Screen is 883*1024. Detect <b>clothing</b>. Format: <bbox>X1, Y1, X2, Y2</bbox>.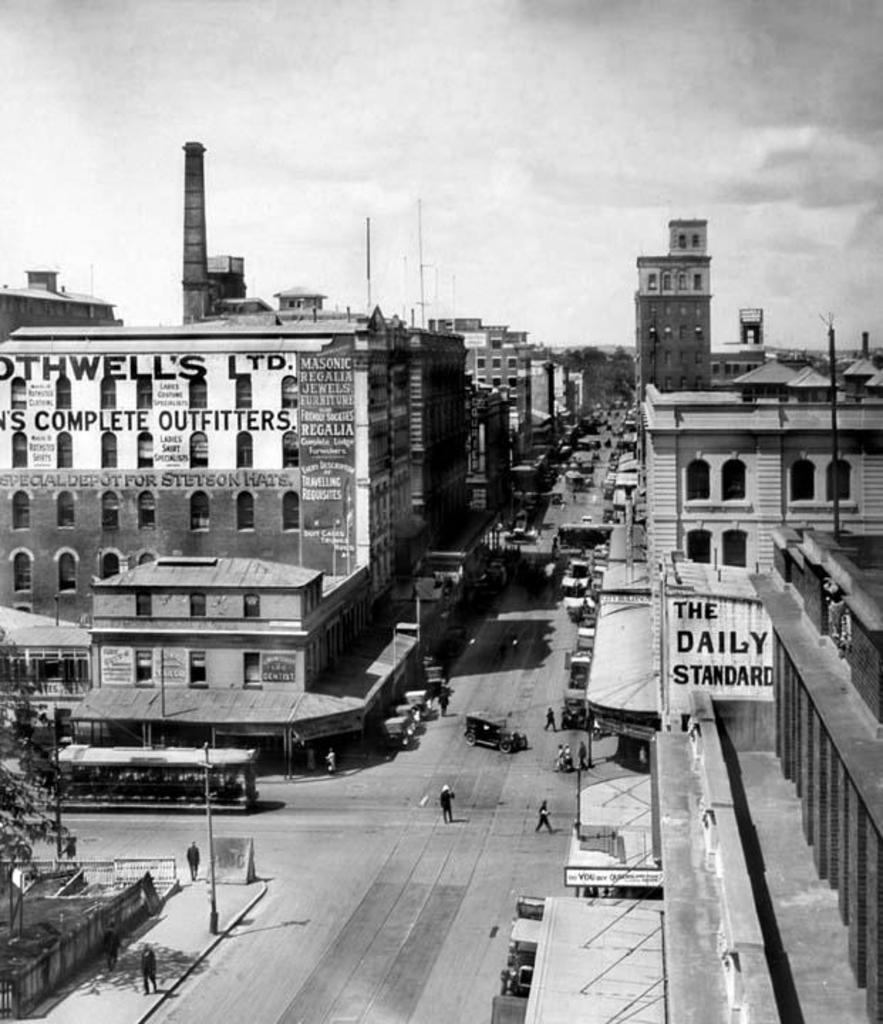
<bbox>183, 841, 199, 879</bbox>.
